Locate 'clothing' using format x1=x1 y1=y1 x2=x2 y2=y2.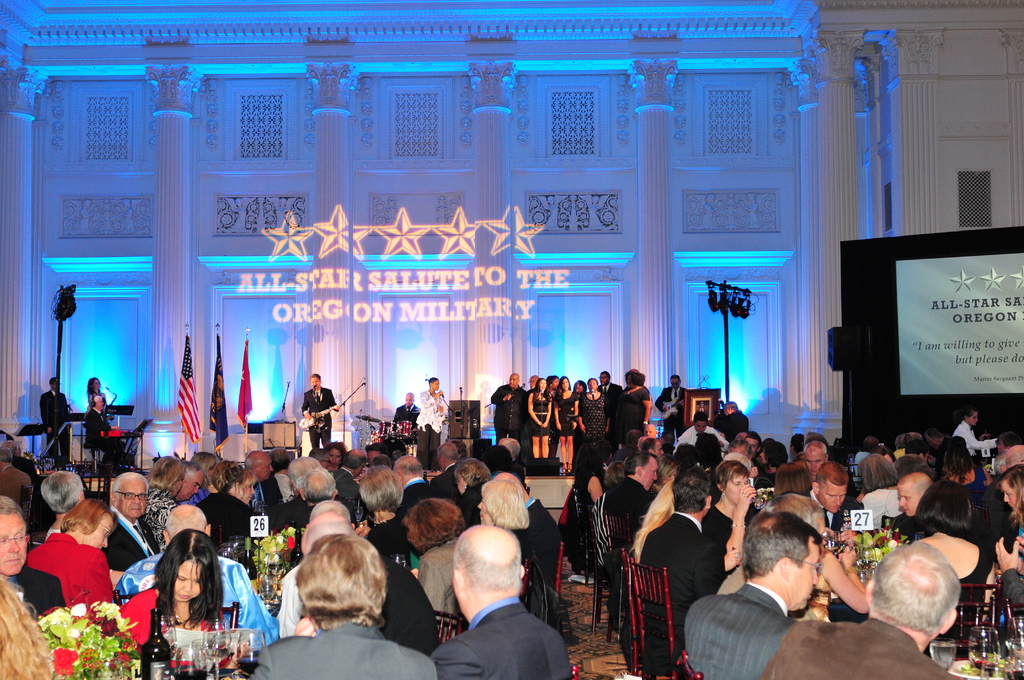
x1=786 y1=483 x2=869 y2=535.
